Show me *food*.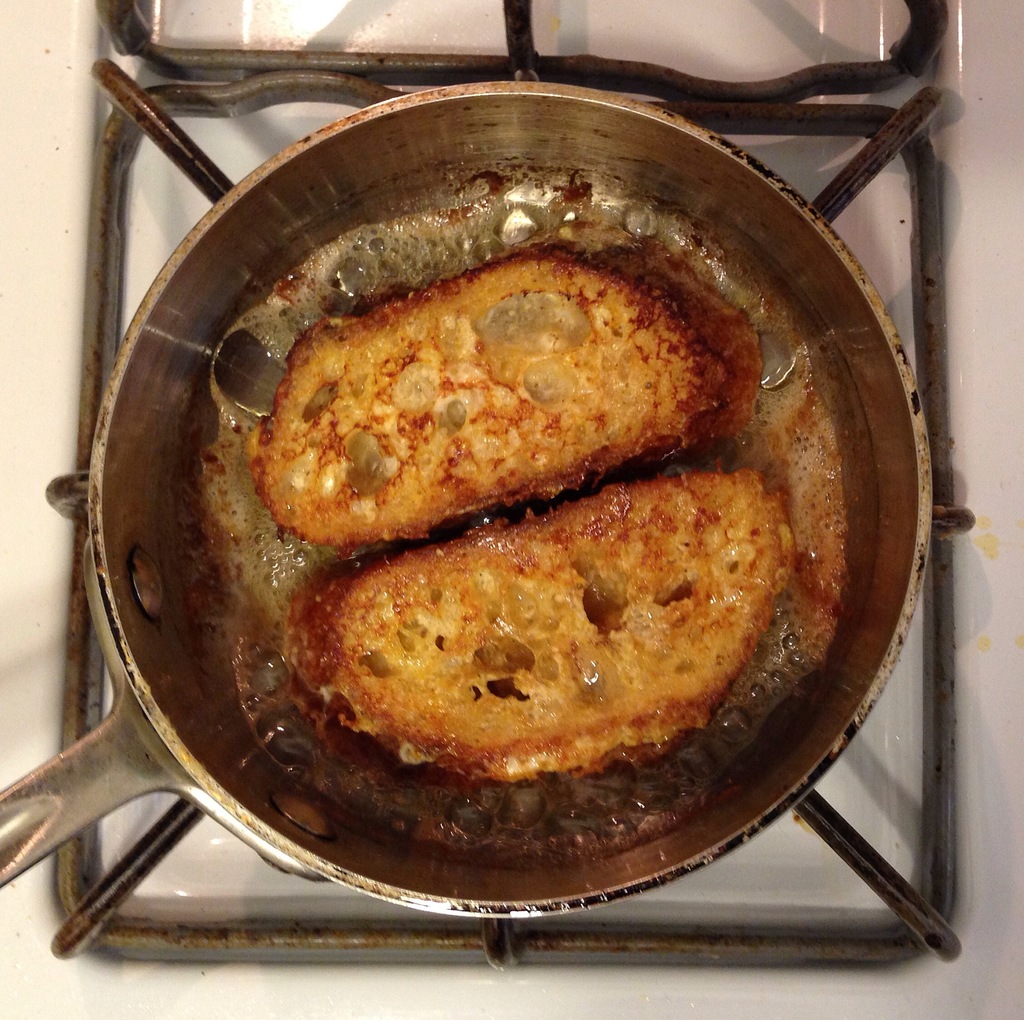
*food* is here: (x1=317, y1=451, x2=792, y2=775).
